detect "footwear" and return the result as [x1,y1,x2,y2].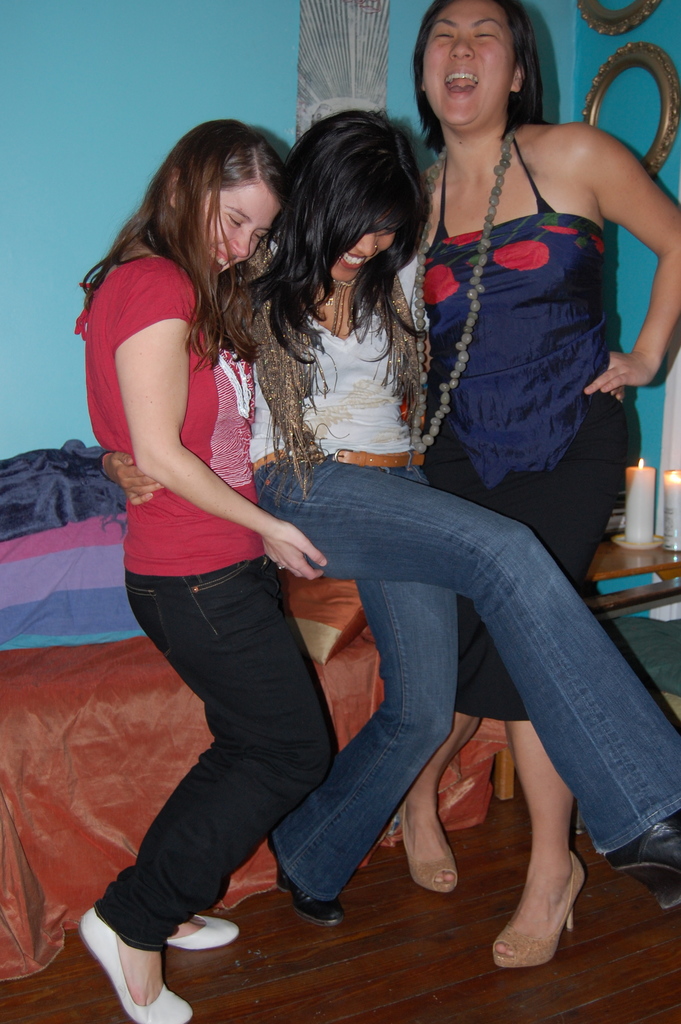
[402,797,454,892].
